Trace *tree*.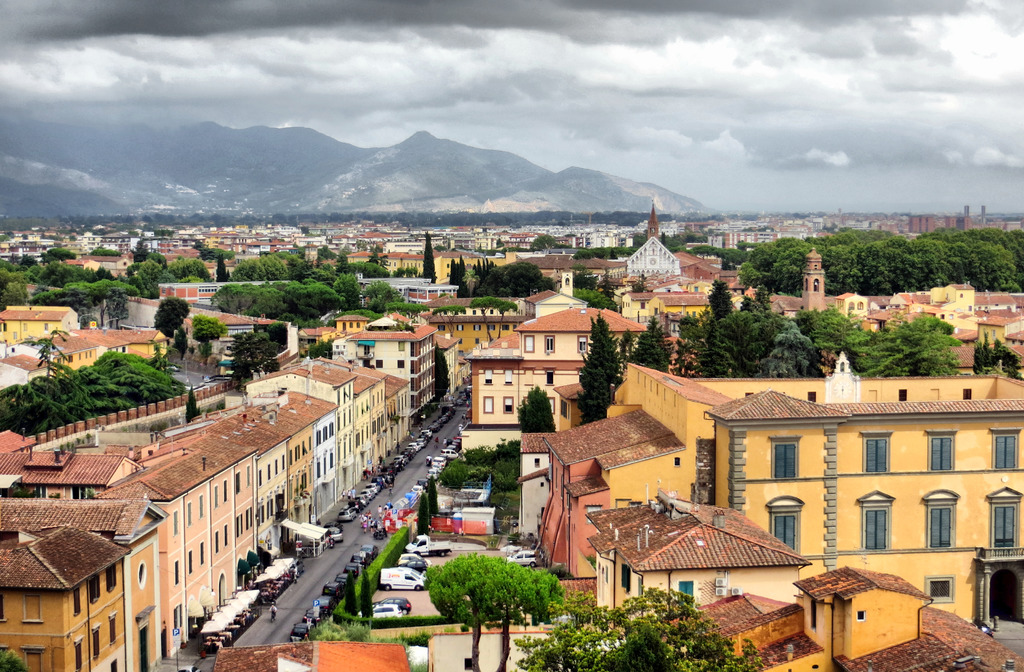
Traced to detection(626, 304, 676, 375).
